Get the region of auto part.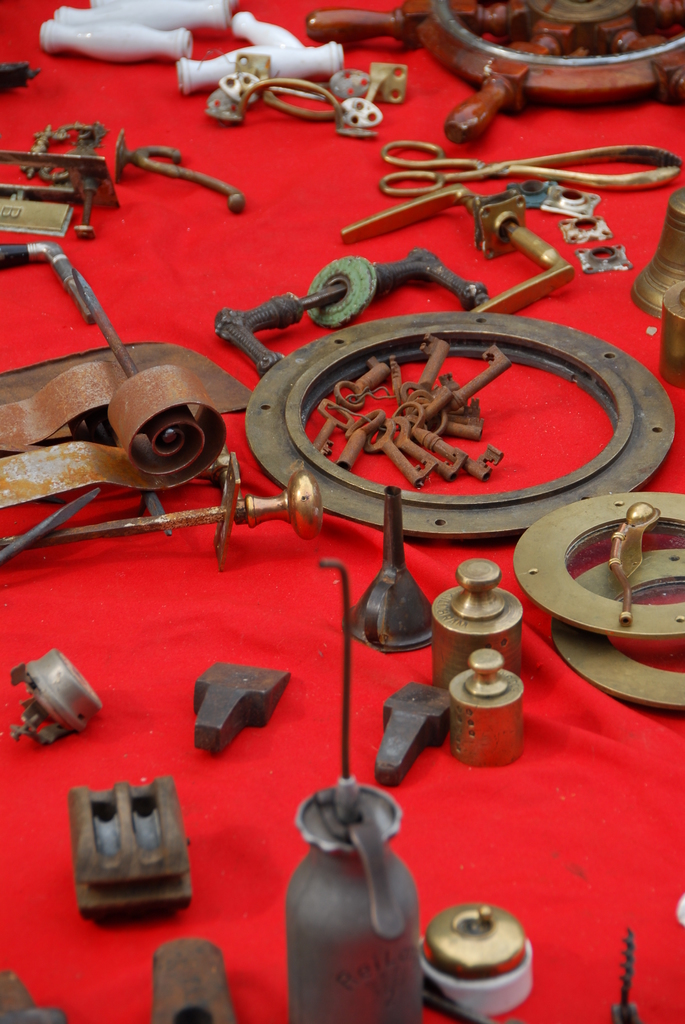
[443,644,524,765].
